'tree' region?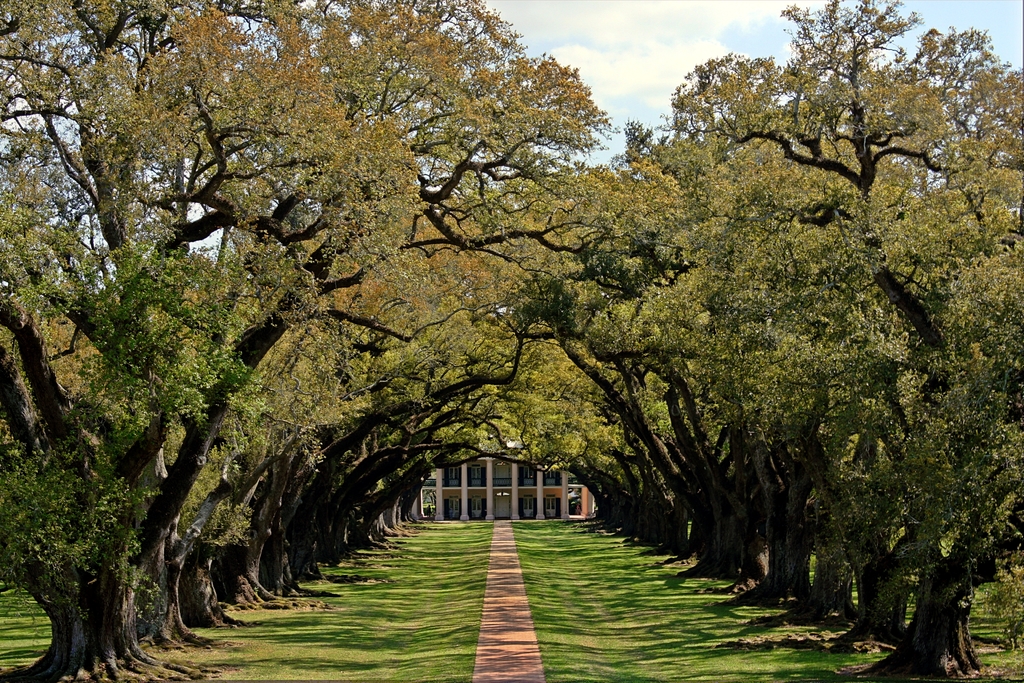
Rect(660, 0, 1023, 682)
